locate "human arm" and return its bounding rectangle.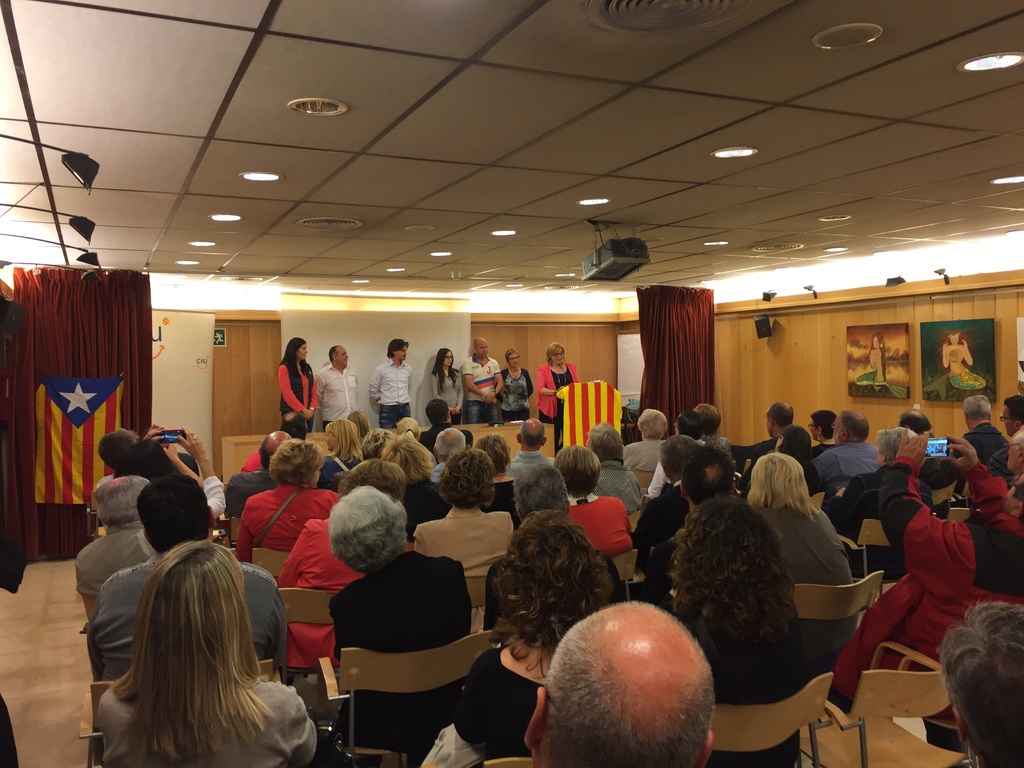
(289, 688, 321, 767).
